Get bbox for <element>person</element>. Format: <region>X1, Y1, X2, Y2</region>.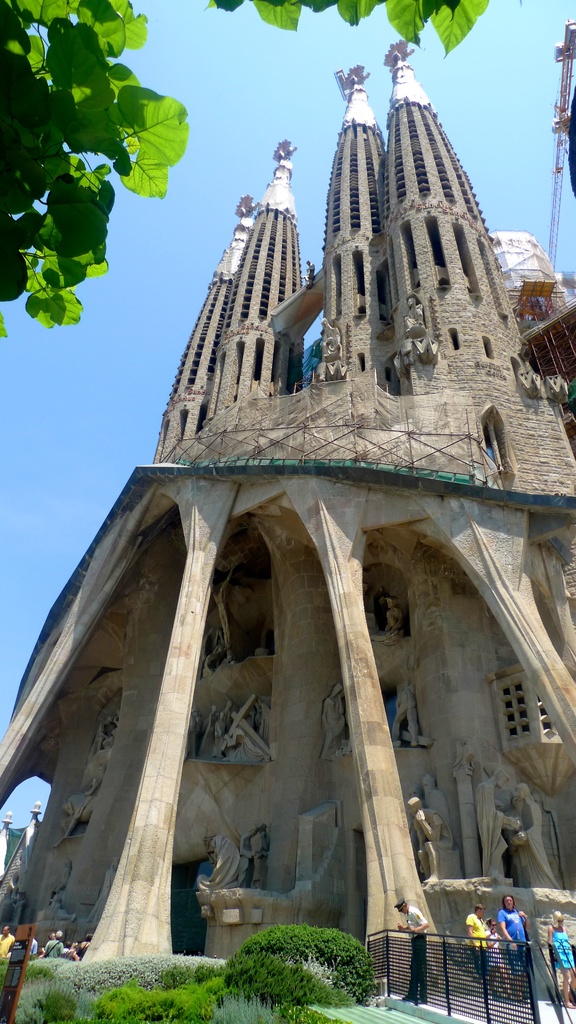
<region>513, 780, 561, 886</region>.
